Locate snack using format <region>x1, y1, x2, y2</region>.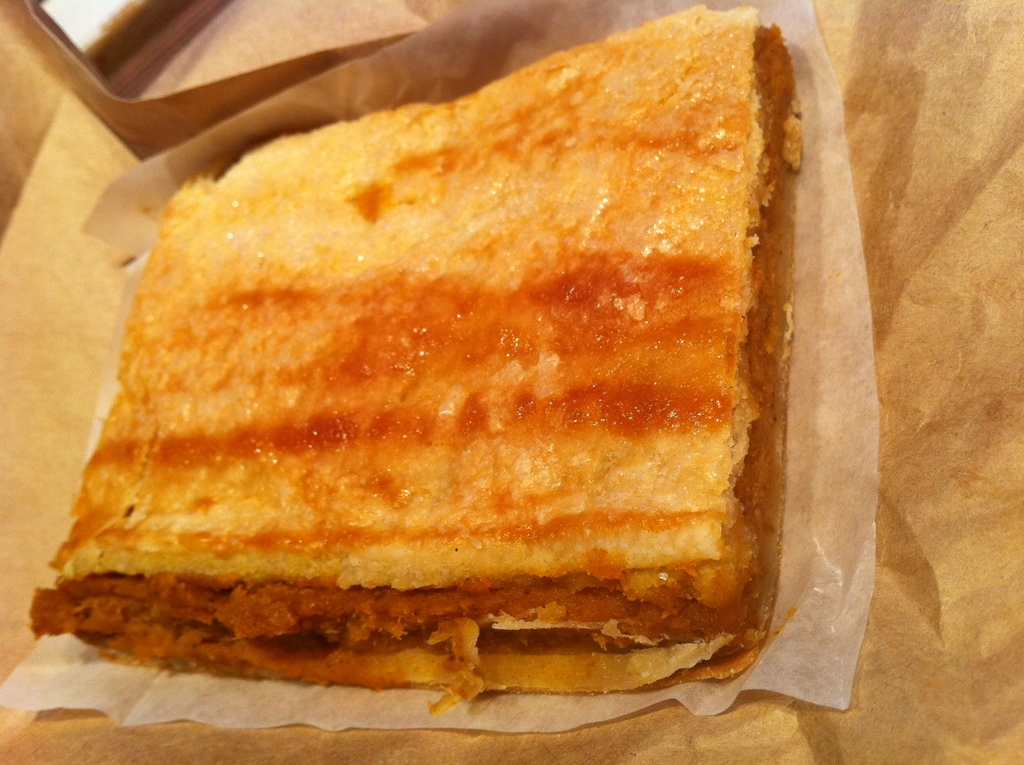
<region>30, 2, 797, 679</region>.
